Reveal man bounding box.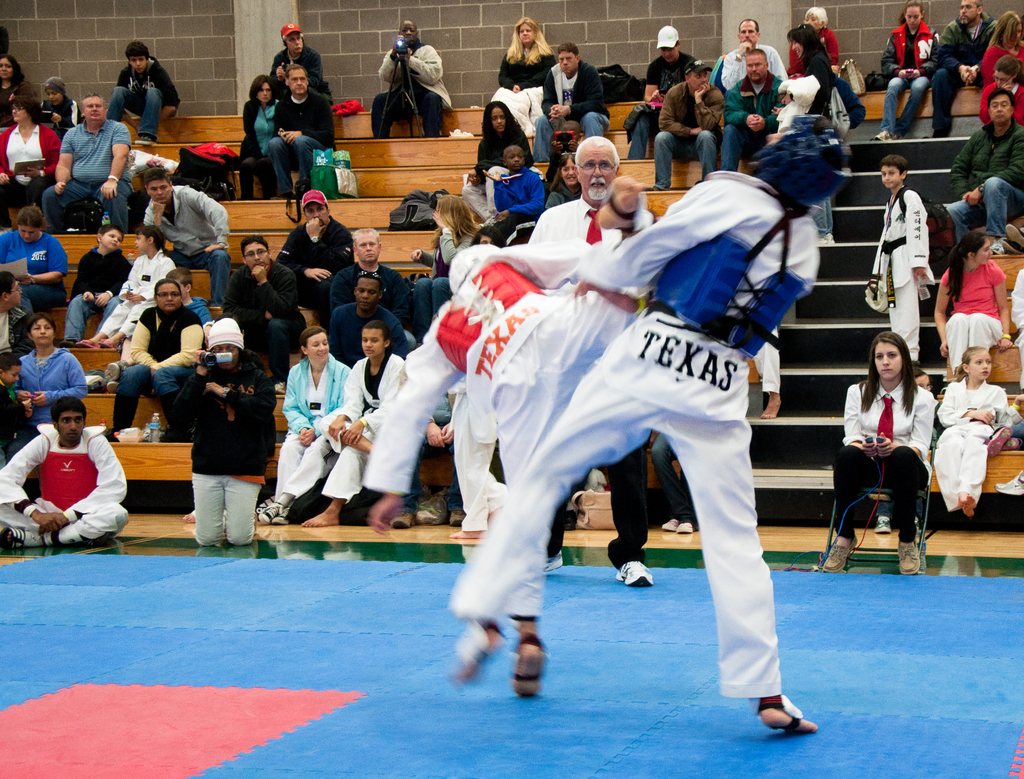
Revealed: 630/27/691/158.
